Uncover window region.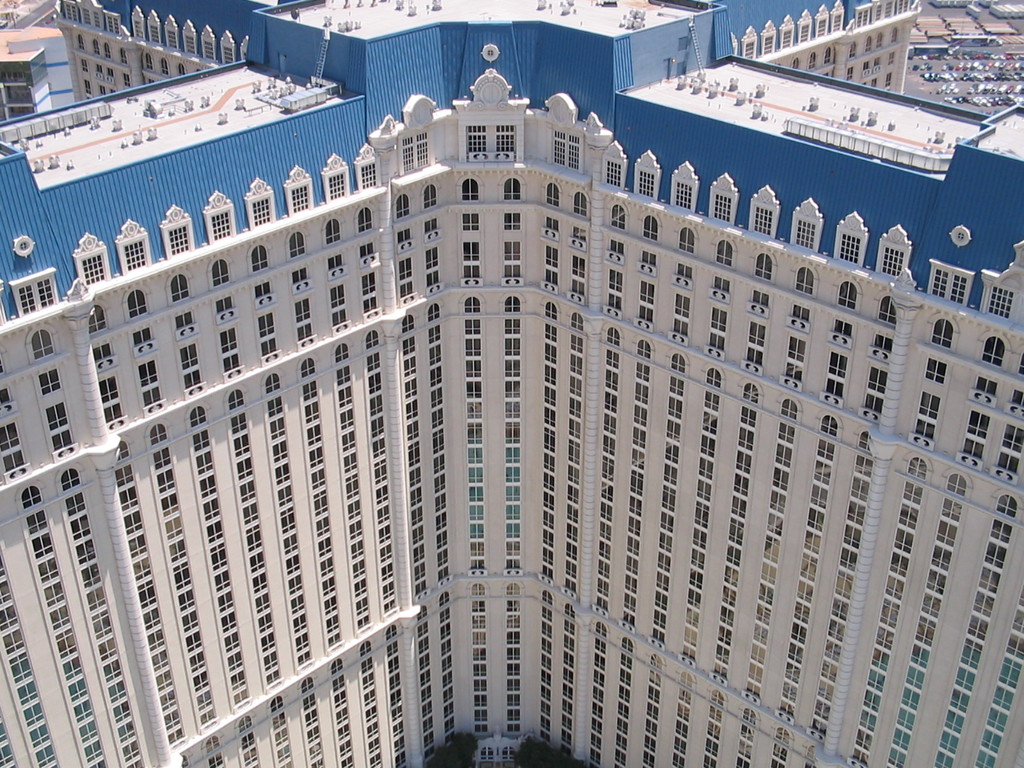
Uncovered: <region>779, 701, 794, 720</region>.
